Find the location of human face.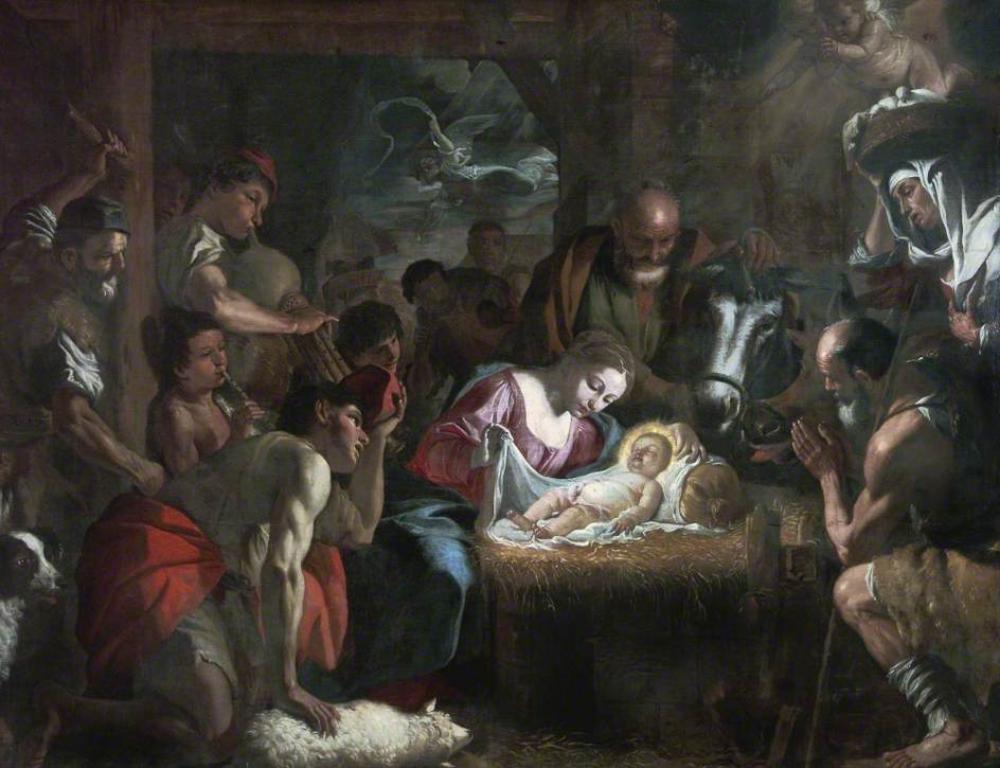
Location: bbox(567, 368, 626, 416).
